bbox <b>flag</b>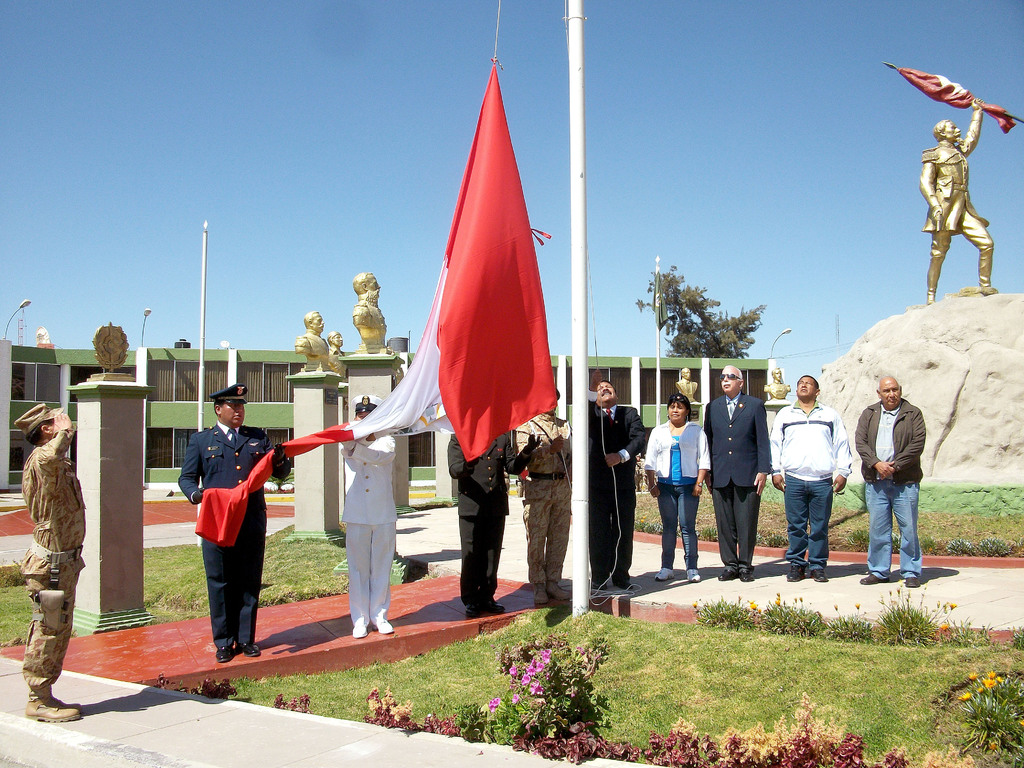
BBox(196, 72, 559, 552)
